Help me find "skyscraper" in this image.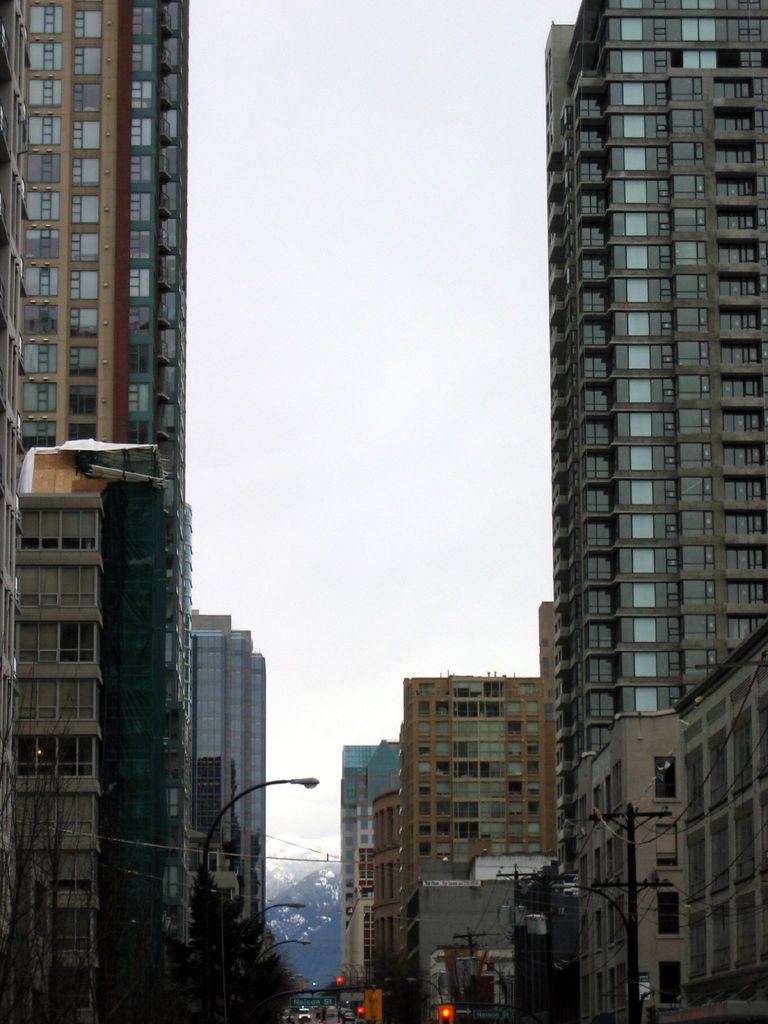
Found it: BBox(563, 624, 767, 1021).
